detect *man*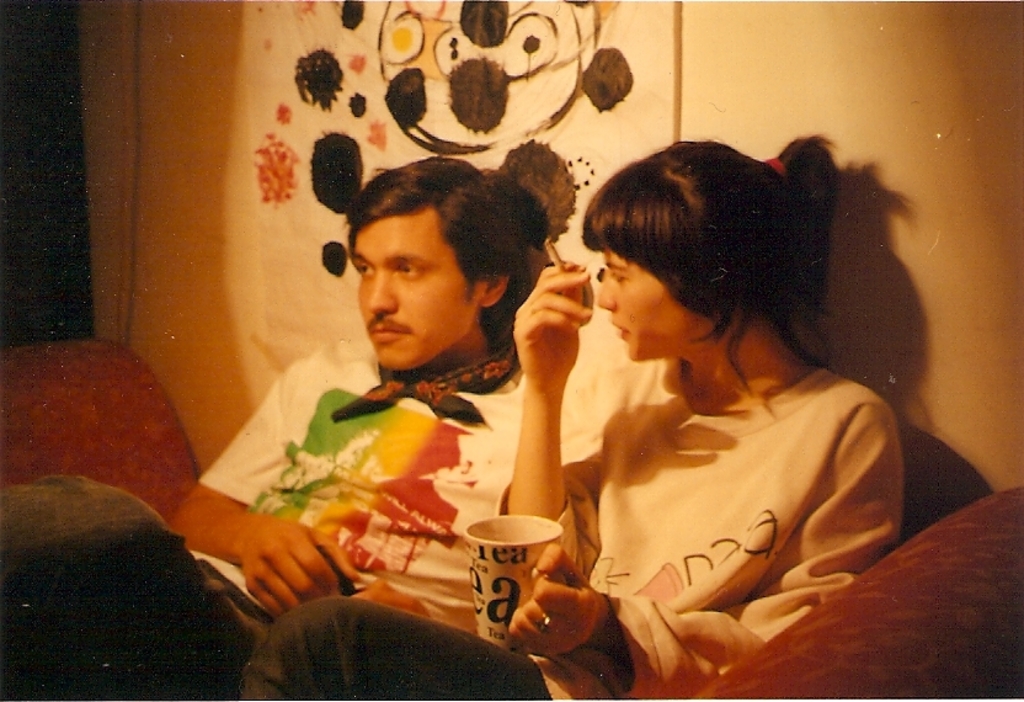
0 154 578 701
